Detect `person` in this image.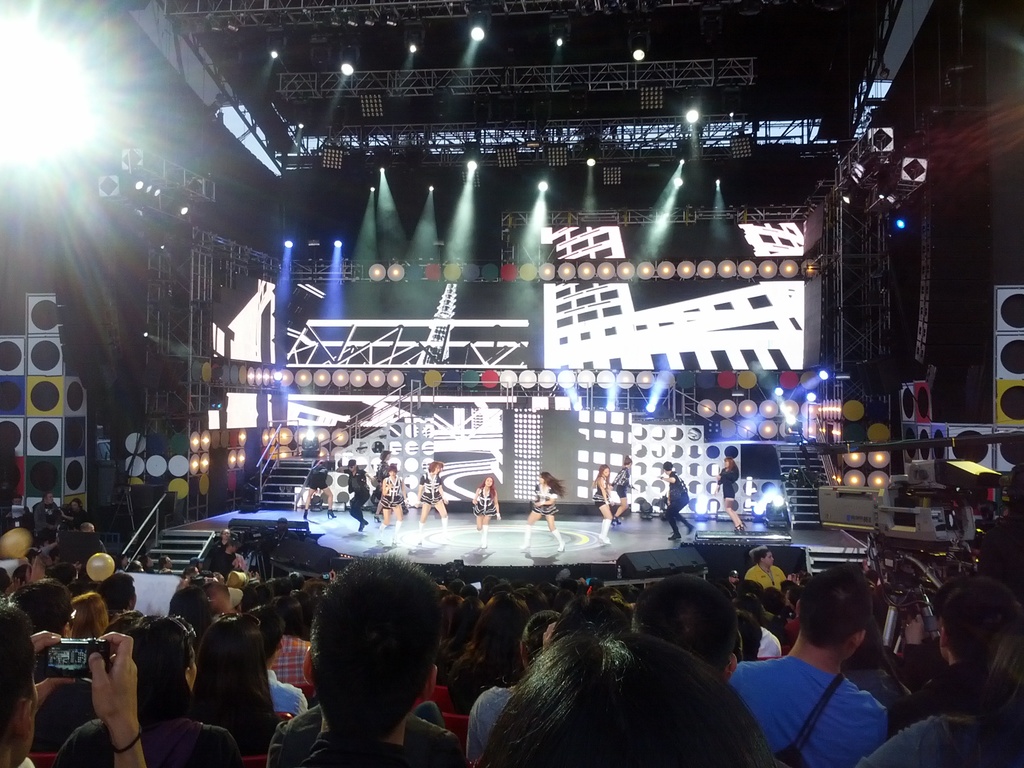
Detection: box(465, 601, 534, 748).
